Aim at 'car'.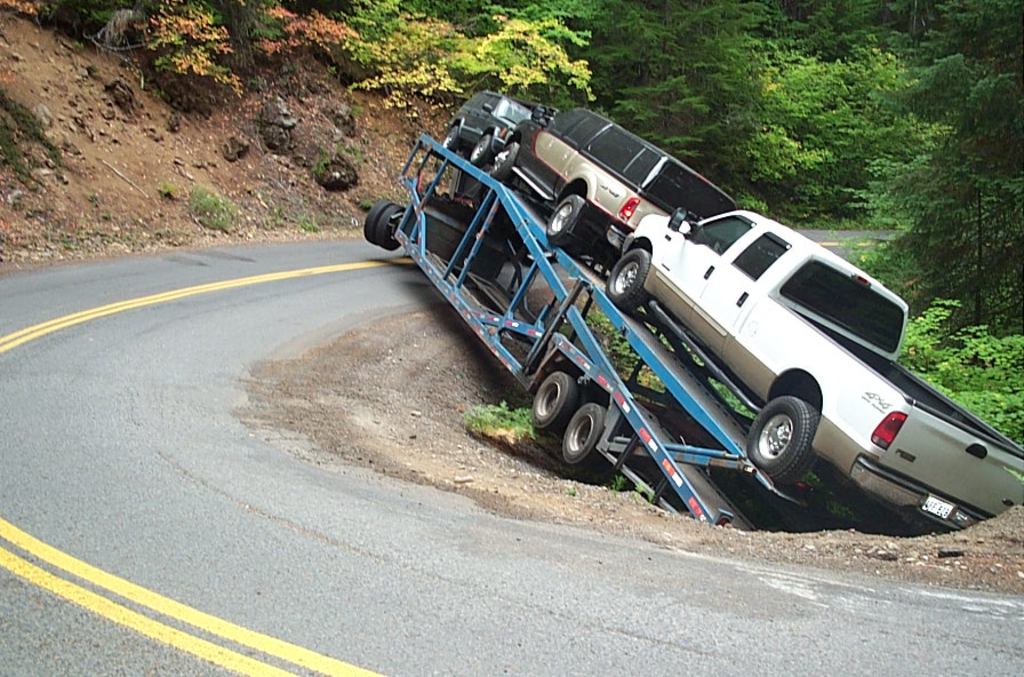
Aimed at (442, 91, 534, 168).
